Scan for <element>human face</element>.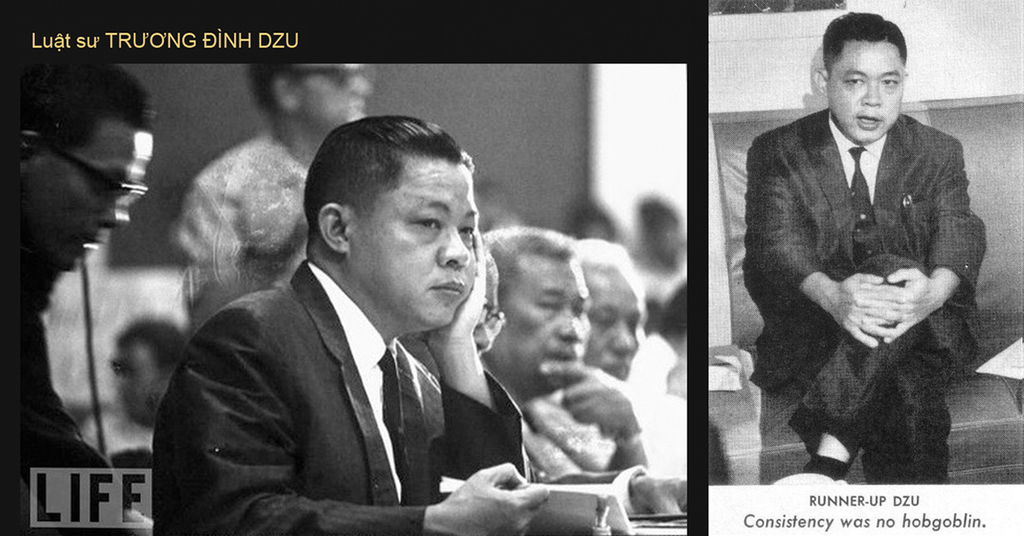
Scan result: [358,148,478,335].
